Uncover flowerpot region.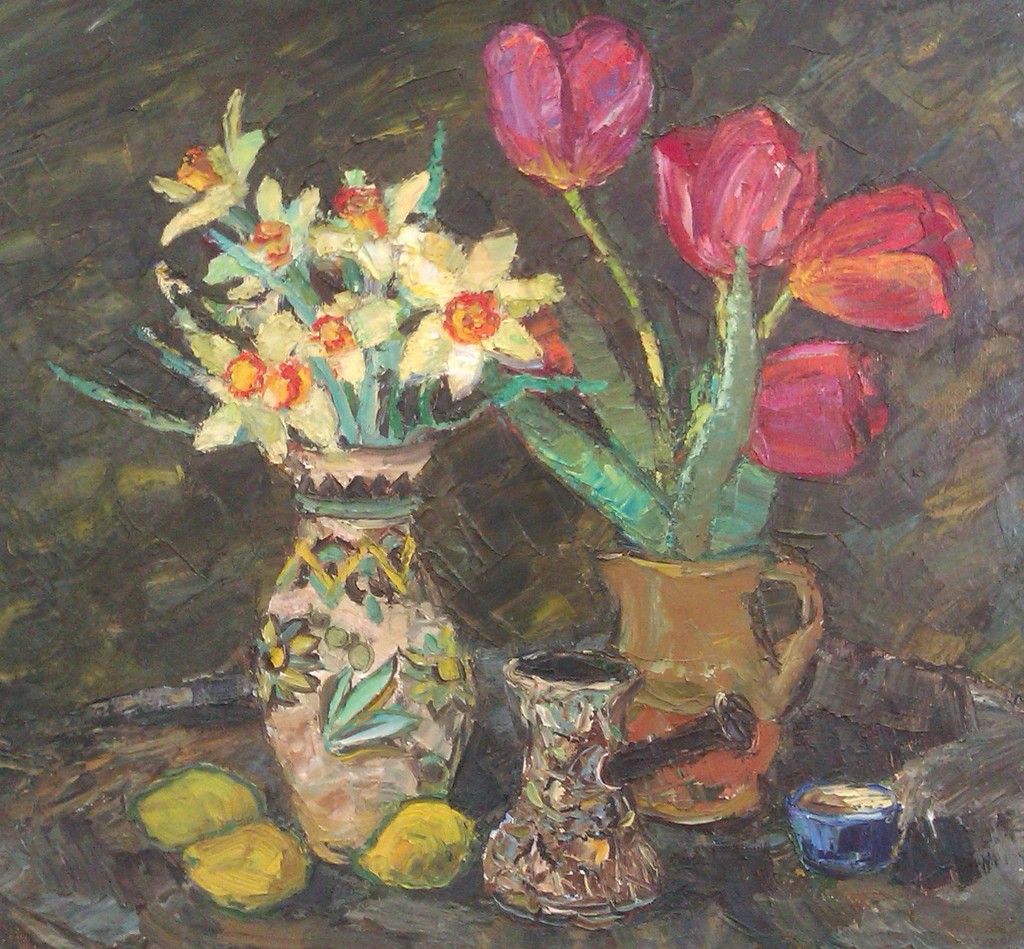
Uncovered: bbox=(591, 544, 833, 823).
